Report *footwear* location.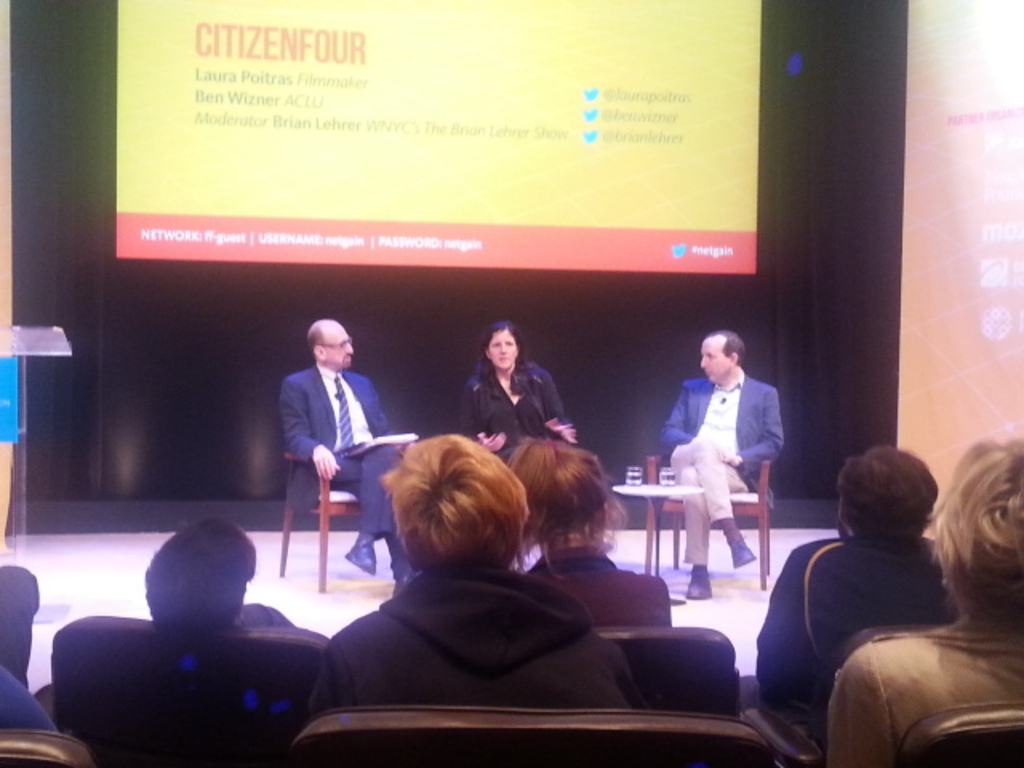
Report: left=342, top=534, right=379, bottom=574.
